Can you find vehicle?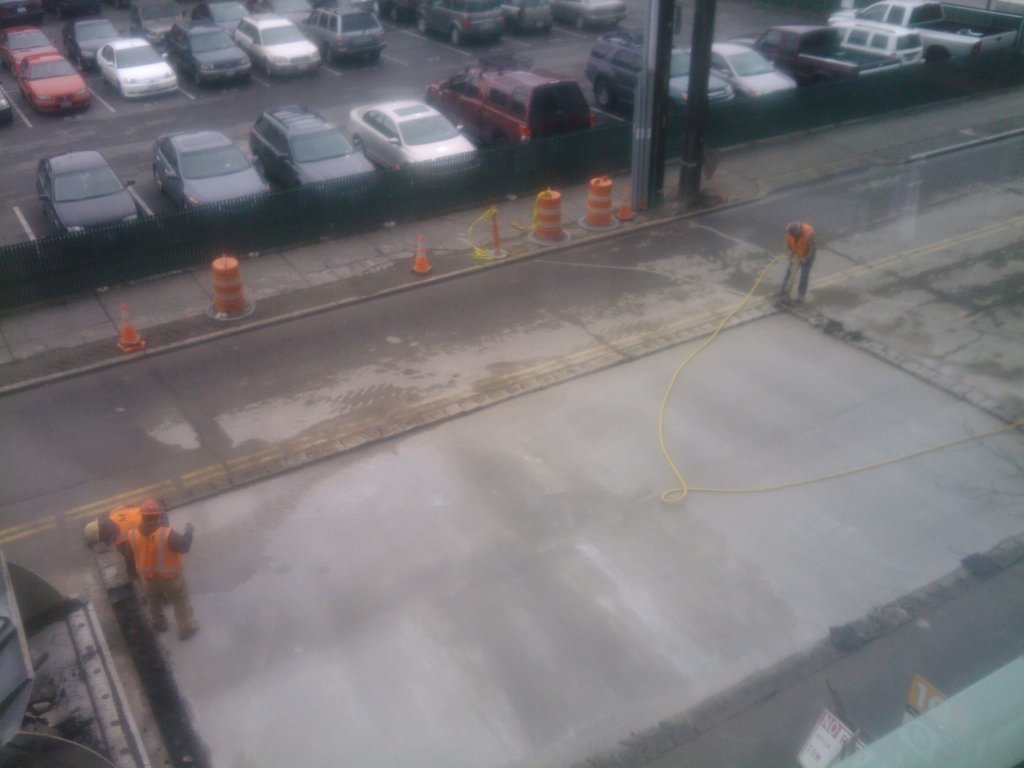
Yes, bounding box: 828,0,1023,75.
